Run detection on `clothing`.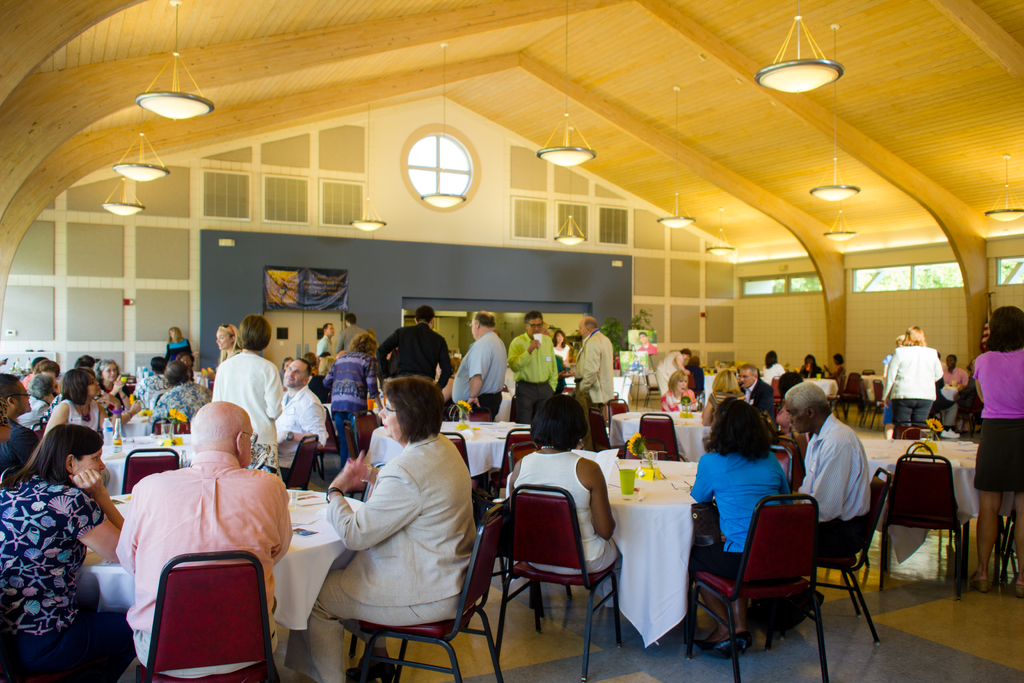
Result: locate(323, 347, 372, 464).
